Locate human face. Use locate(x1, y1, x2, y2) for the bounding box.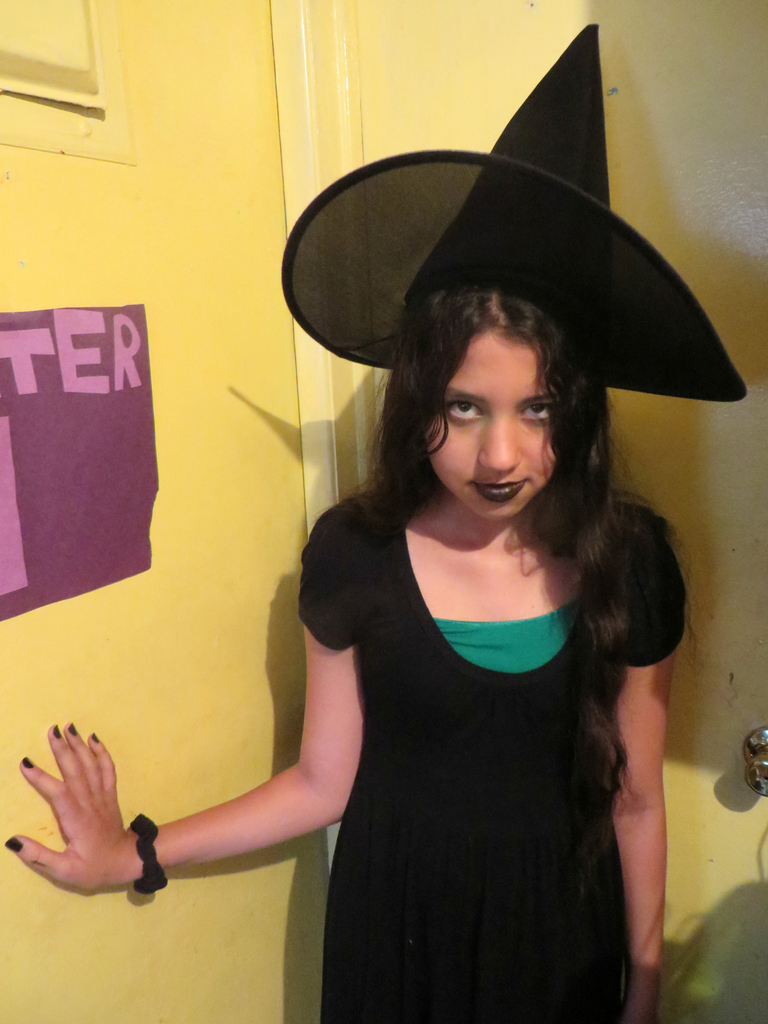
locate(426, 333, 559, 522).
